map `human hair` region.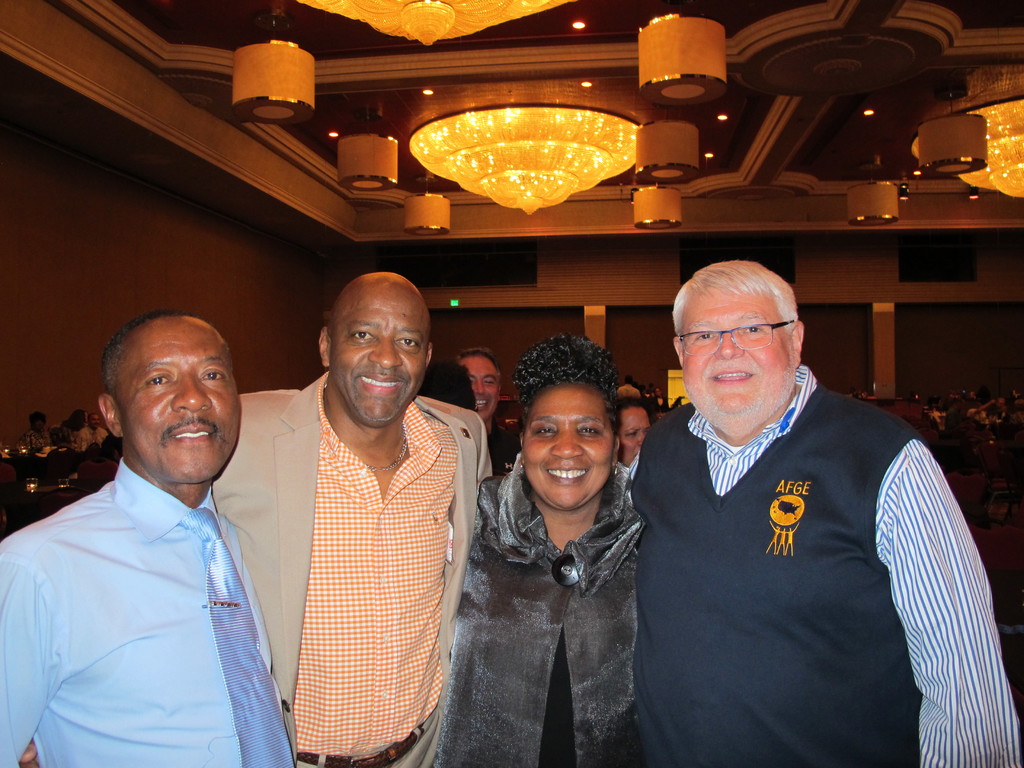
Mapped to box(618, 394, 652, 412).
